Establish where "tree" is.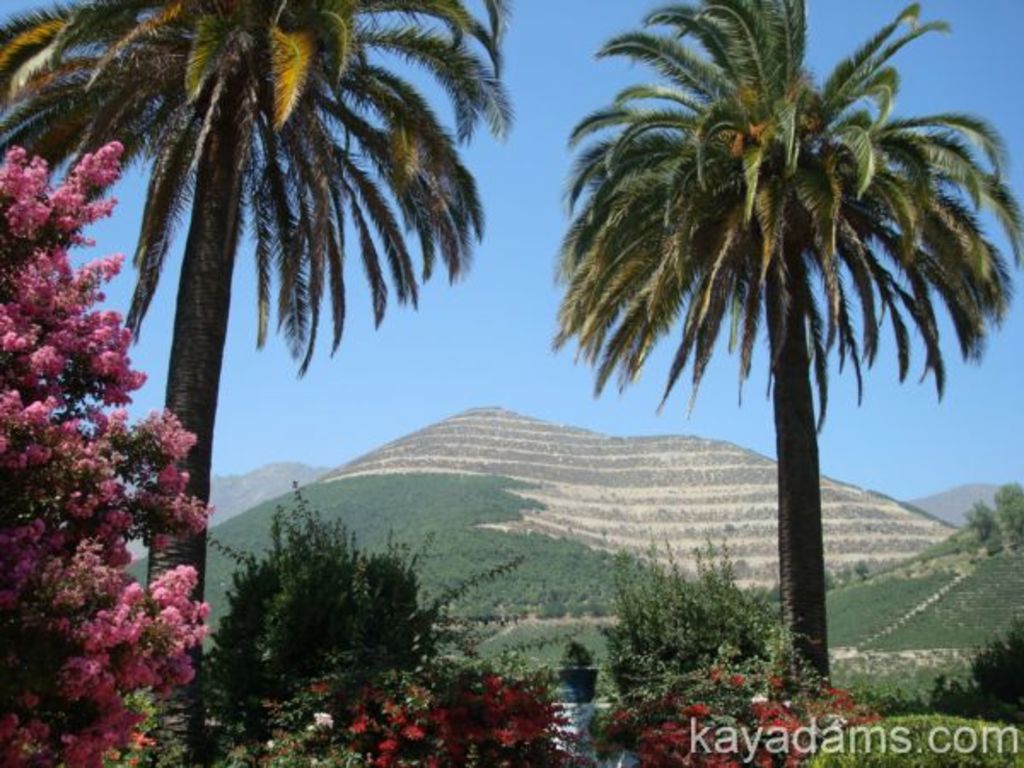
Established at [left=29, top=0, right=517, bottom=766].
